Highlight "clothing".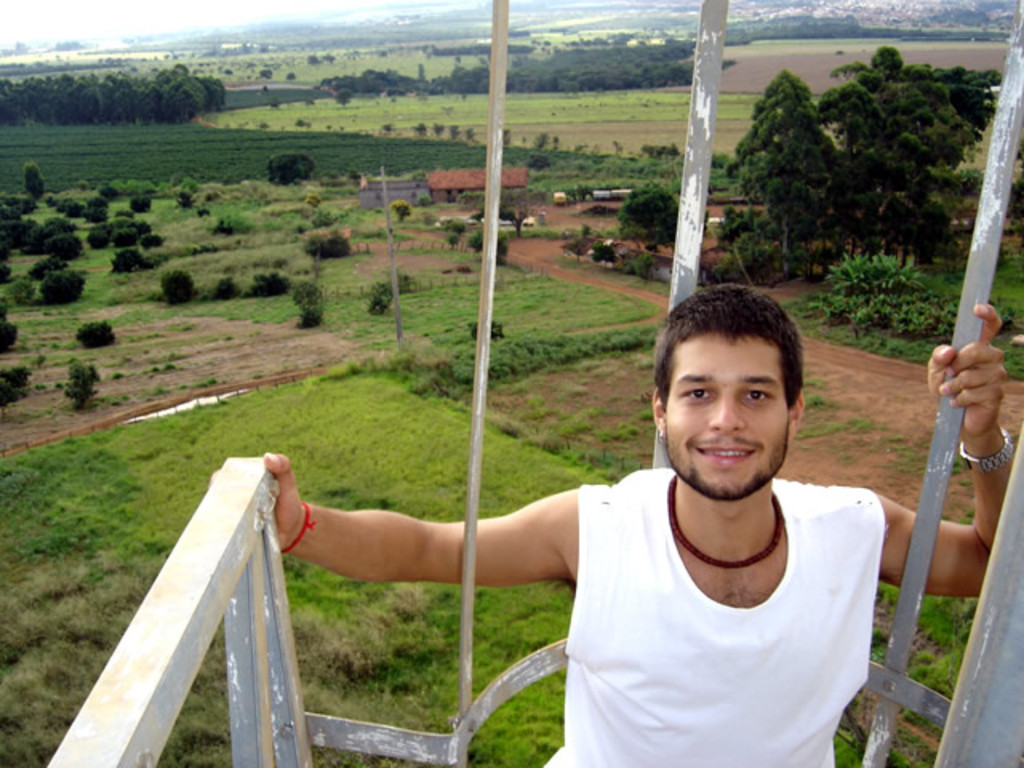
Highlighted region: {"x1": 496, "y1": 430, "x2": 912, "y2": 750}.
